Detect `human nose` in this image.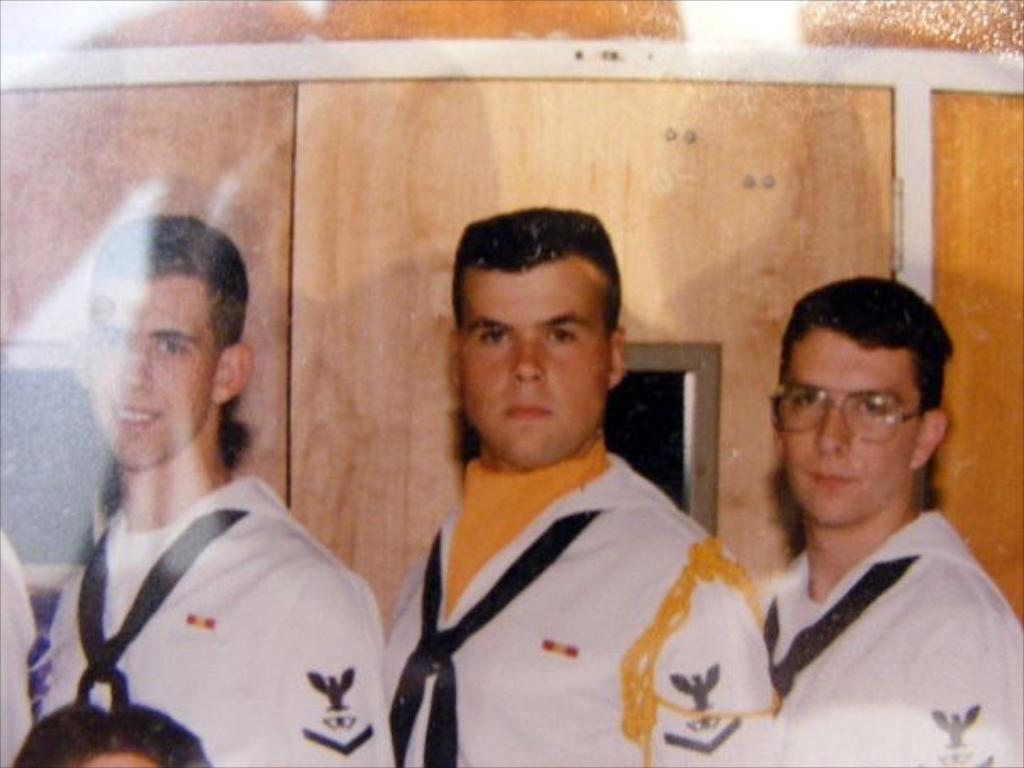
Detection: [left=514, top=341, right=543, bottom=381].
